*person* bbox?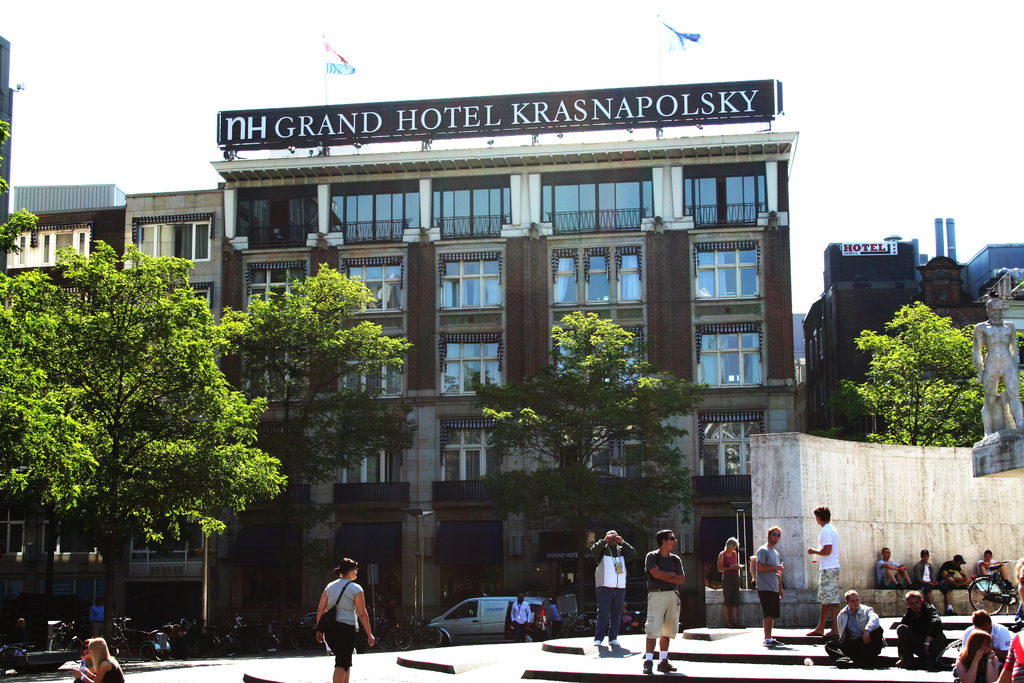
select_region(893, 589, 950, 671)
